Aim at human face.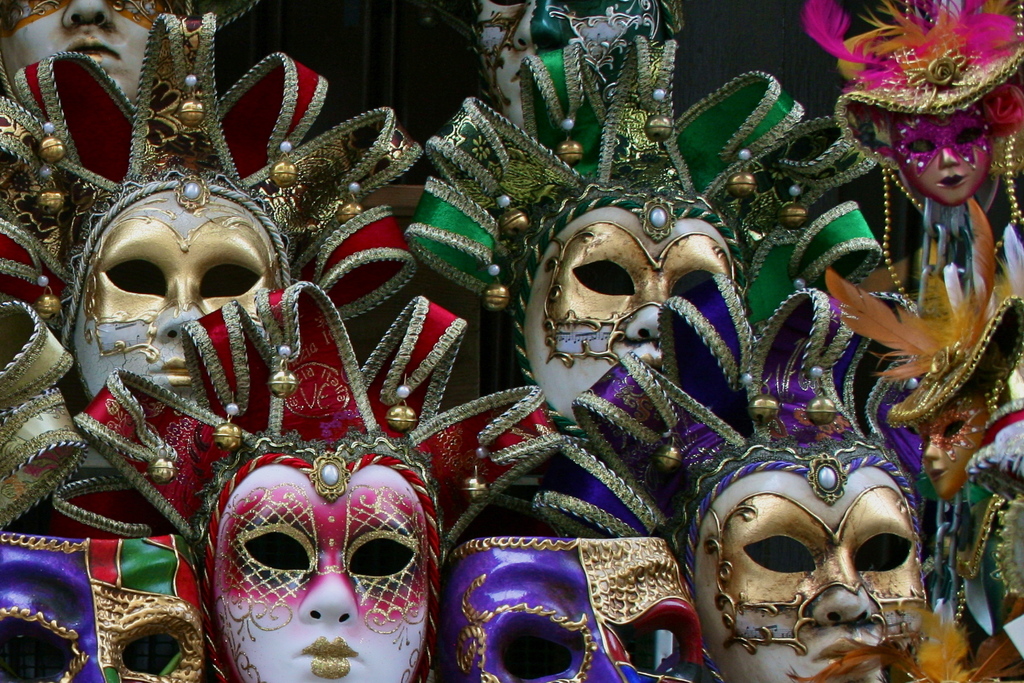
Aimed at rect(522, 206, 736, 420).
